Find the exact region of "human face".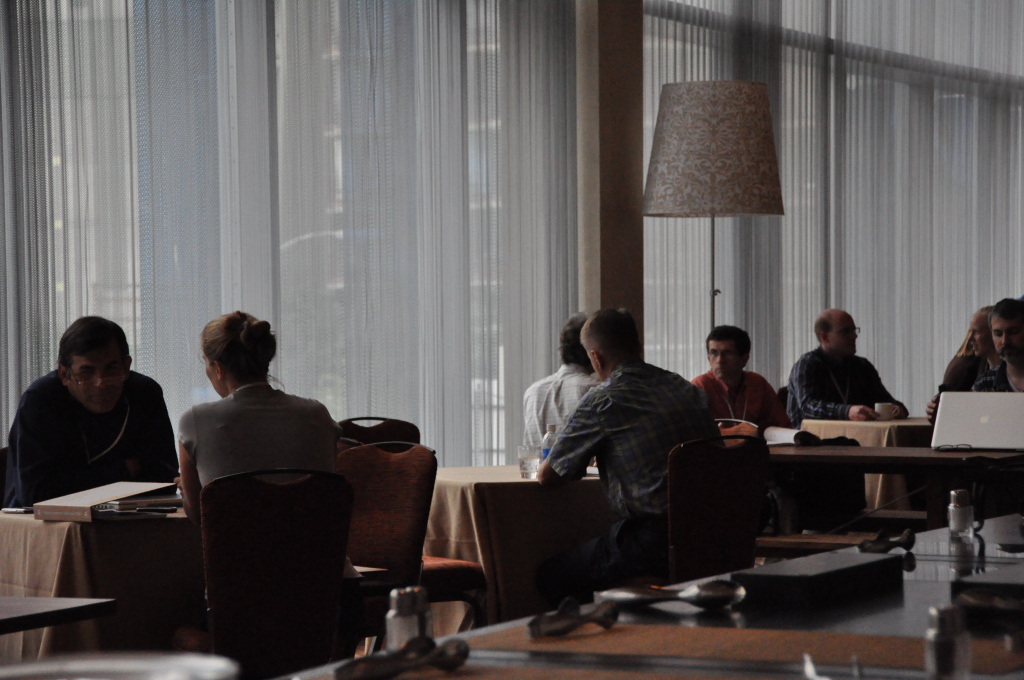
Exact region: box=[710, 334, 742, 380].
